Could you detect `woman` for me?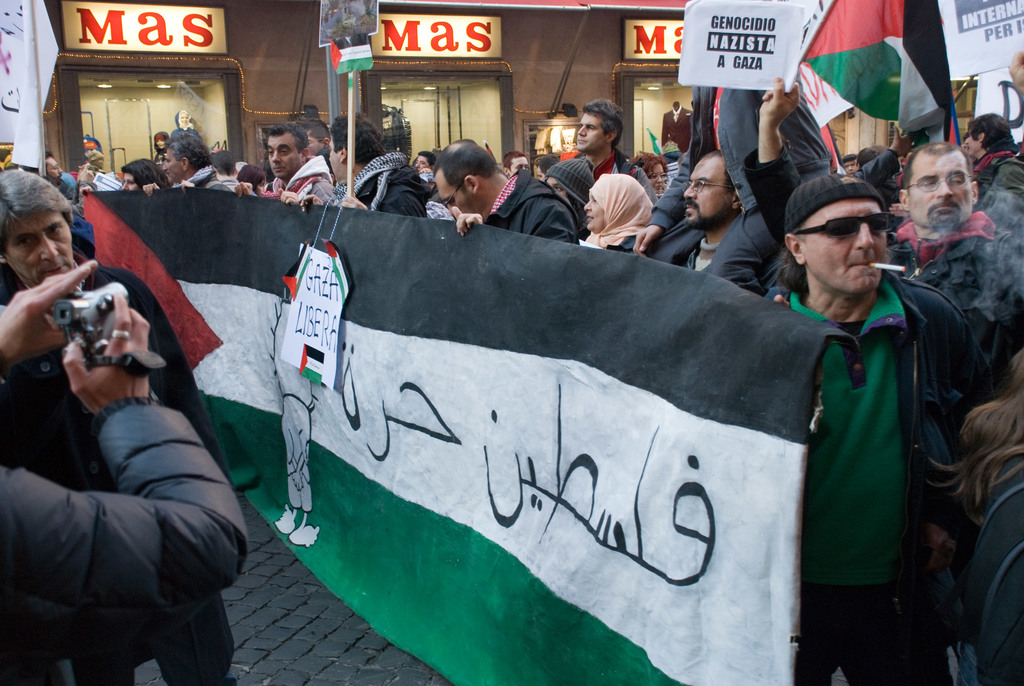
Detection result: [582, 169, 656, 249].
